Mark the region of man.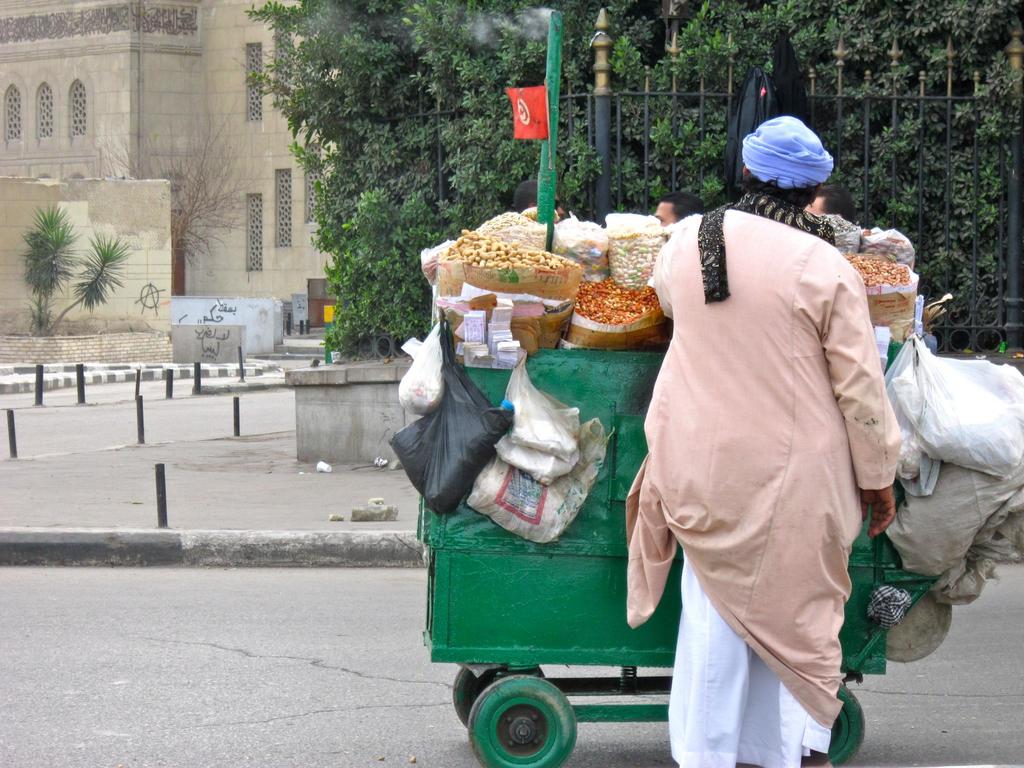
Region: 647, 194, 700, 234.
